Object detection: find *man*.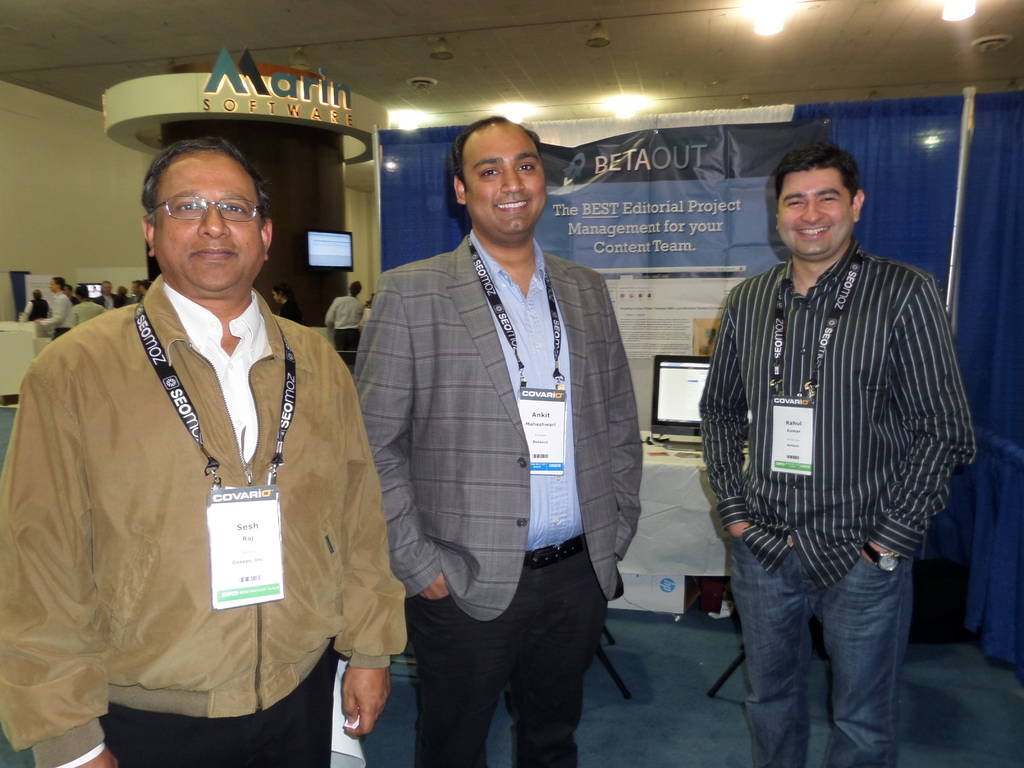
18,286,50,321.
